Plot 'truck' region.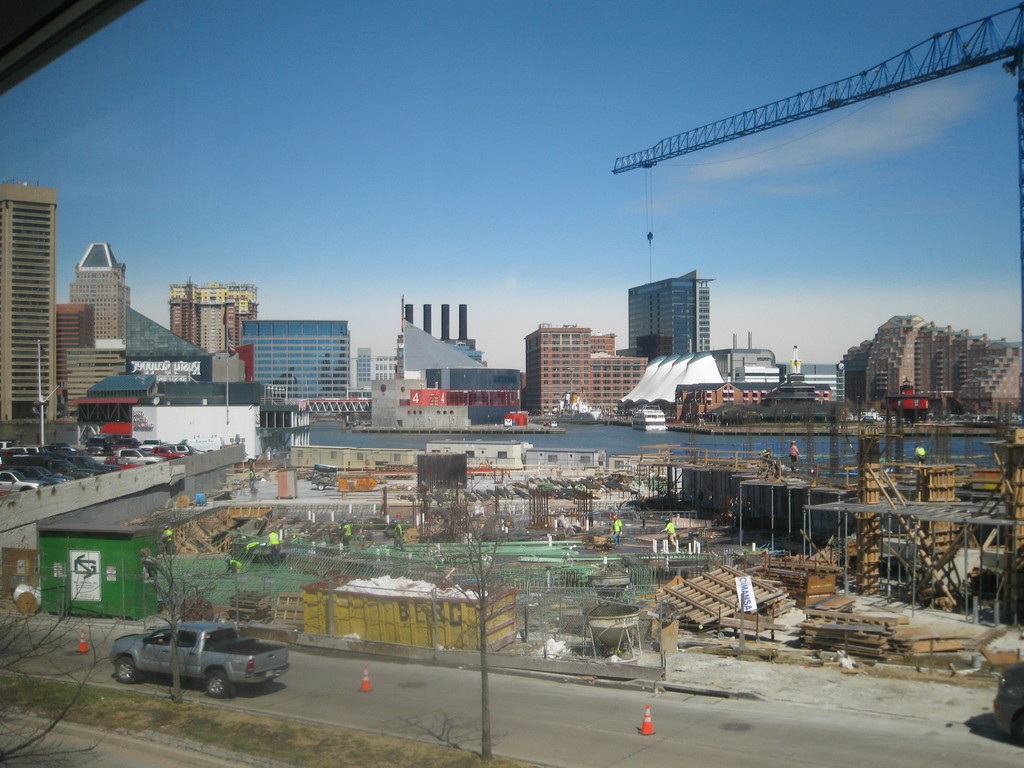
Plotted at Rect(93, 446, 170, 468).
